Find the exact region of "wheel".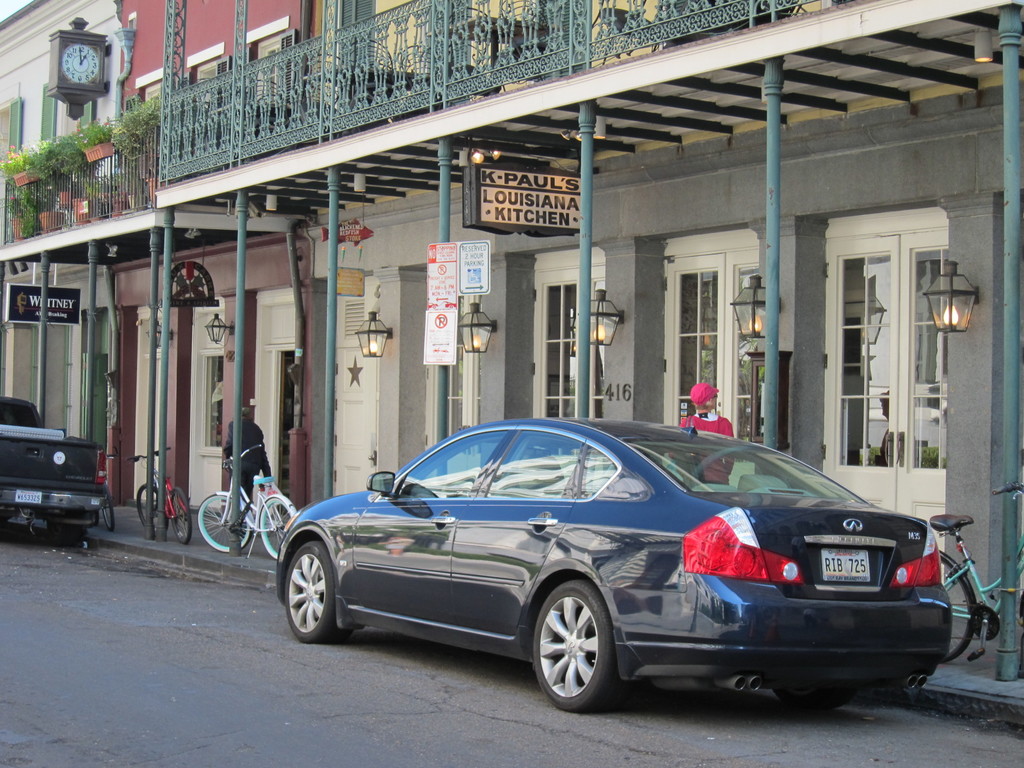
Exact region: box(259, 499, 293, 563).
